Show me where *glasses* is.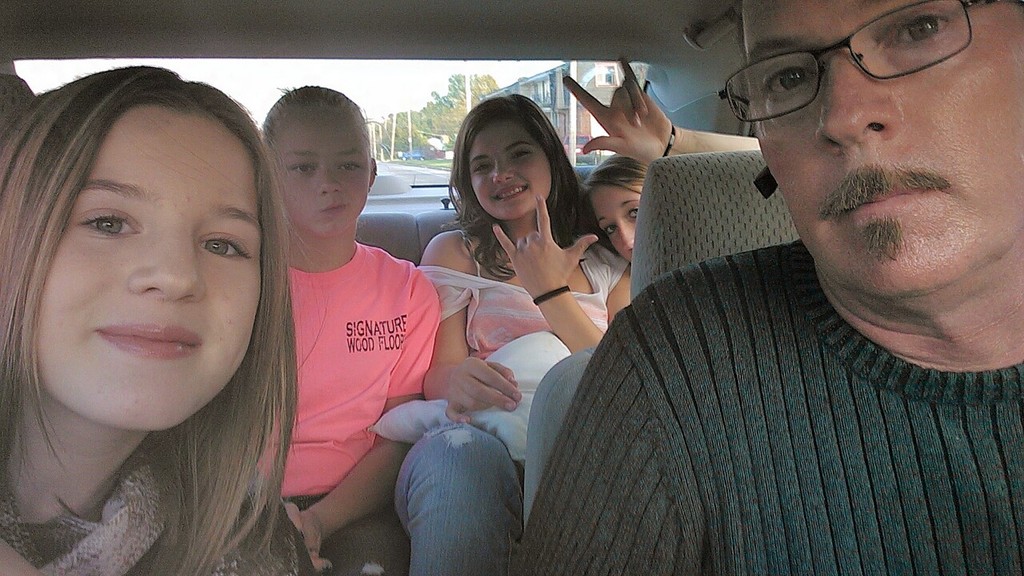
*glasses* is at 714:0:989:127.
